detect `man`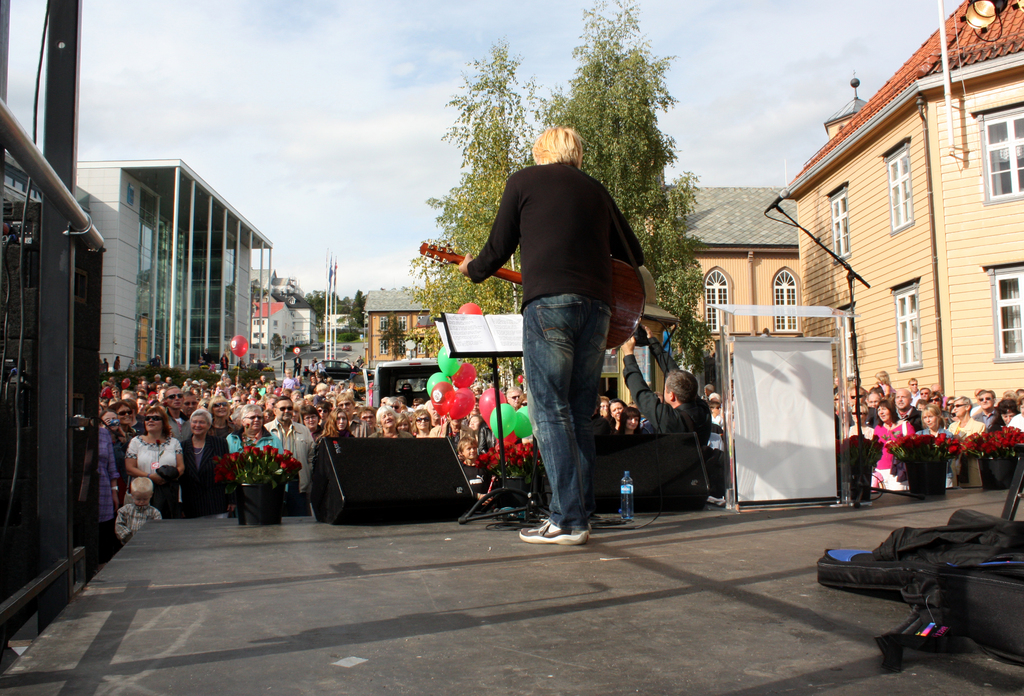
{"x1": 503, "y1": 384, "x2": 523, "y2": 408}
